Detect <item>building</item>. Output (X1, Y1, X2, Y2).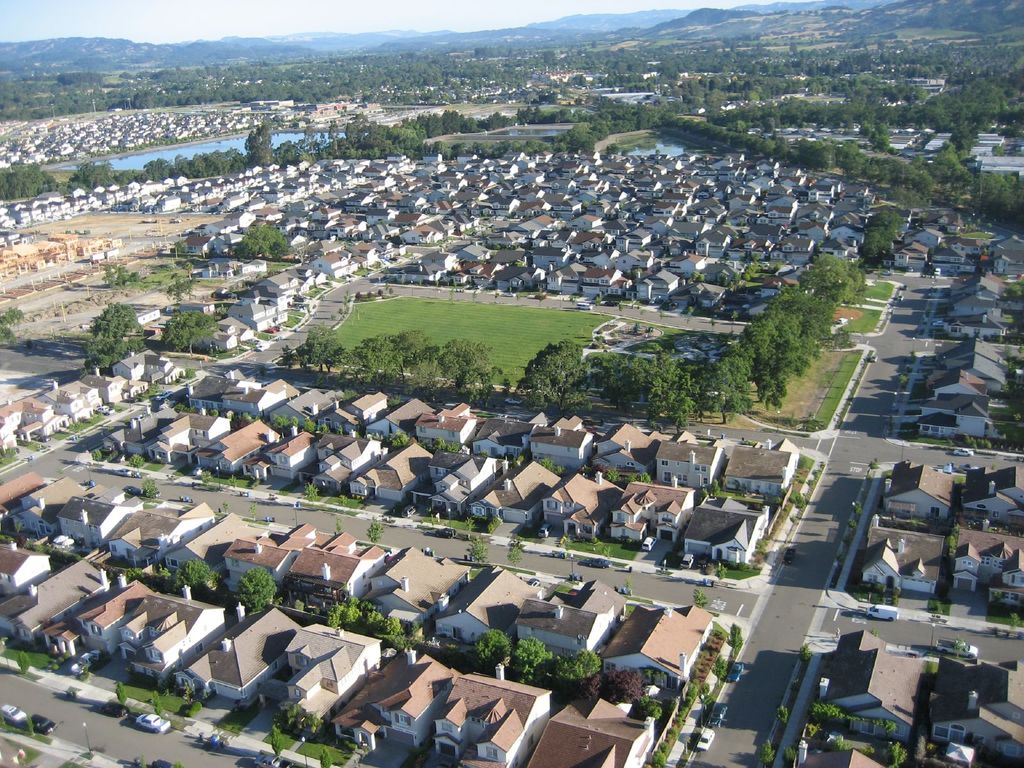
(156, 509, 253, 569).
